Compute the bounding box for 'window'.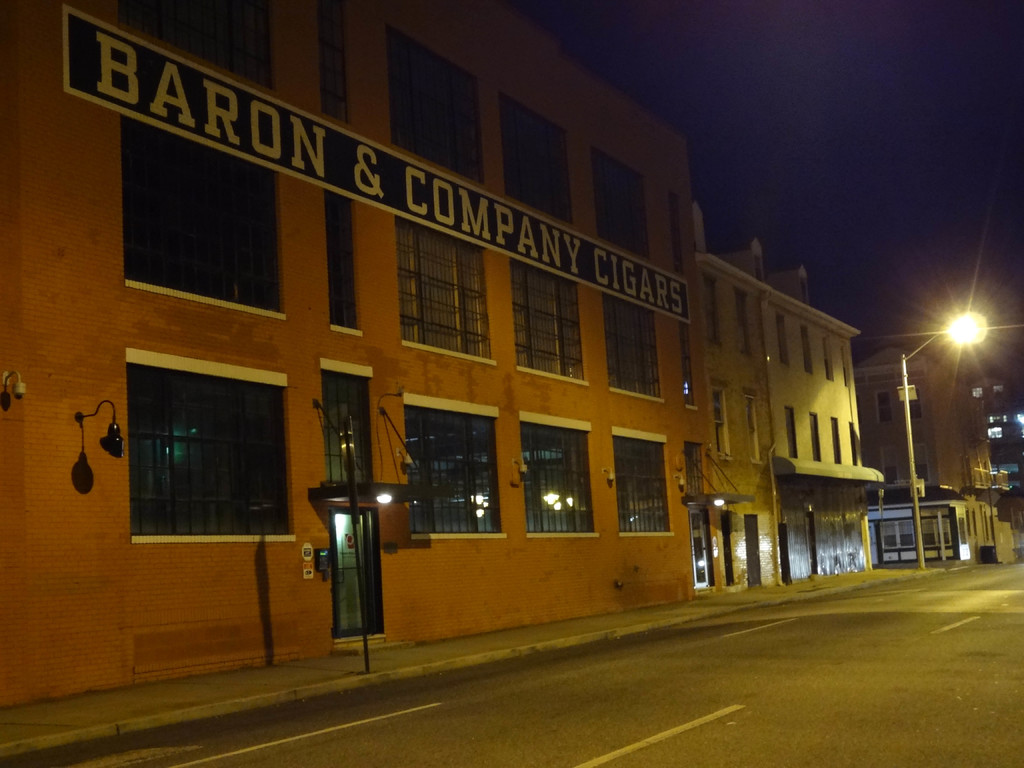
bbox(114, 1, 275, 95).
